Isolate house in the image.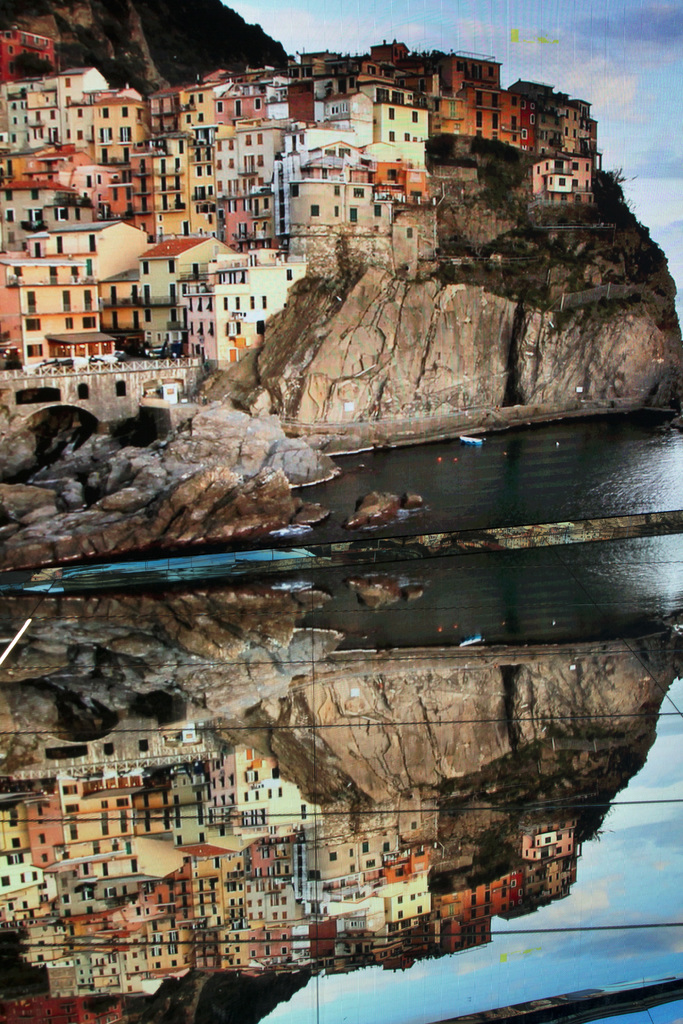
Isolated region: <box>0,10,55,83</box>.
